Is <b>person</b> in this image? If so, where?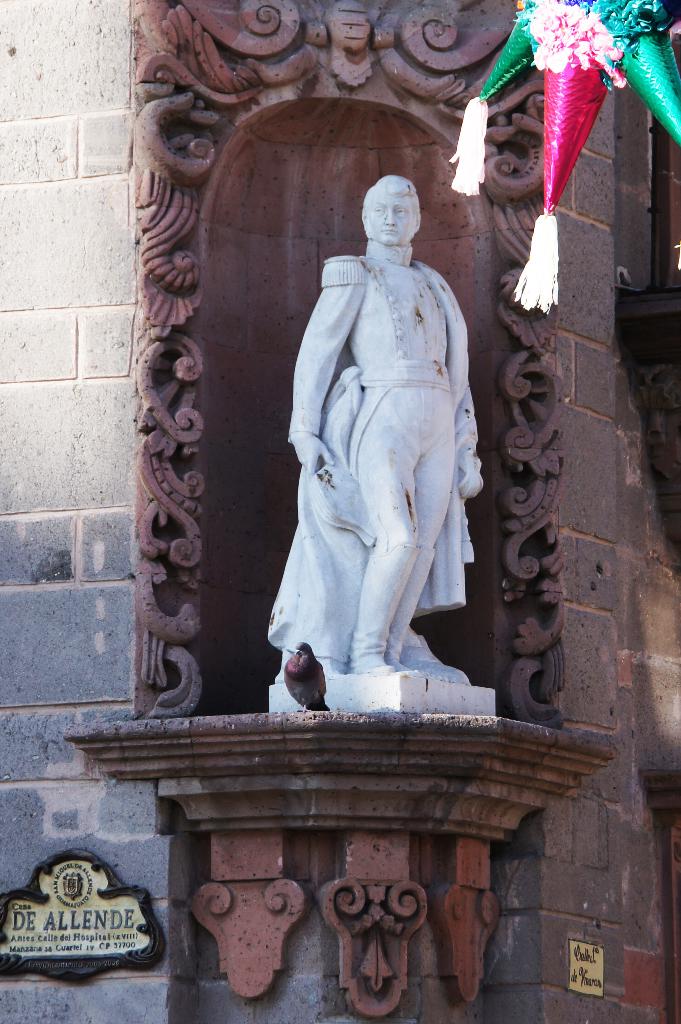
Yes, at Rect(274, 164, 492, 732).
